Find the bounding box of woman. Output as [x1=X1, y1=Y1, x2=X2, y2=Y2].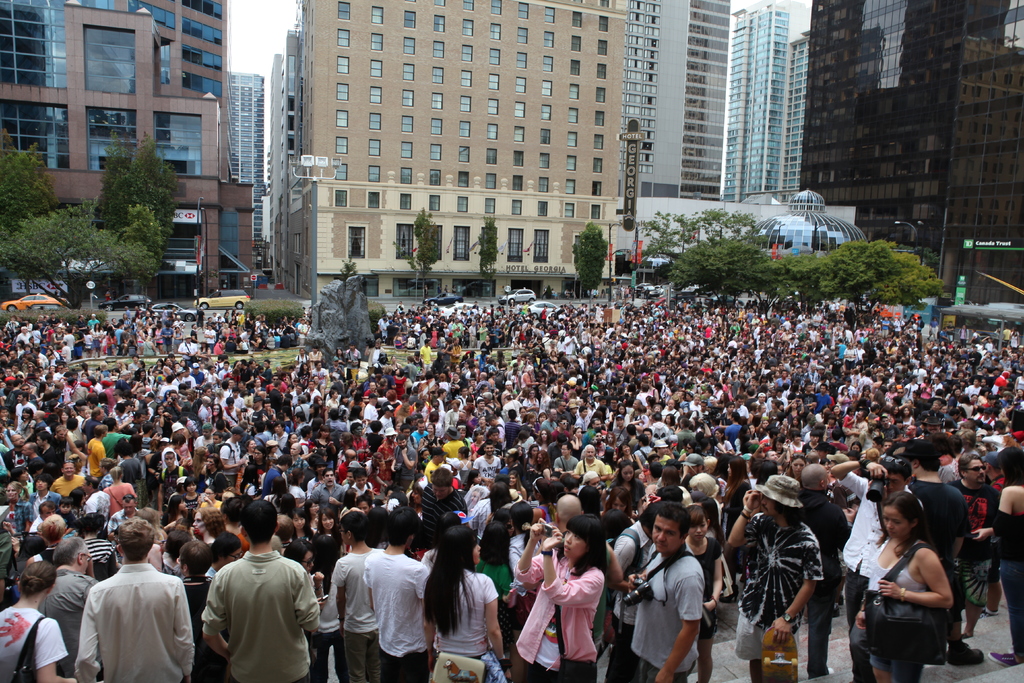
[x1=783, y1=449, x2=810, y2=482].
